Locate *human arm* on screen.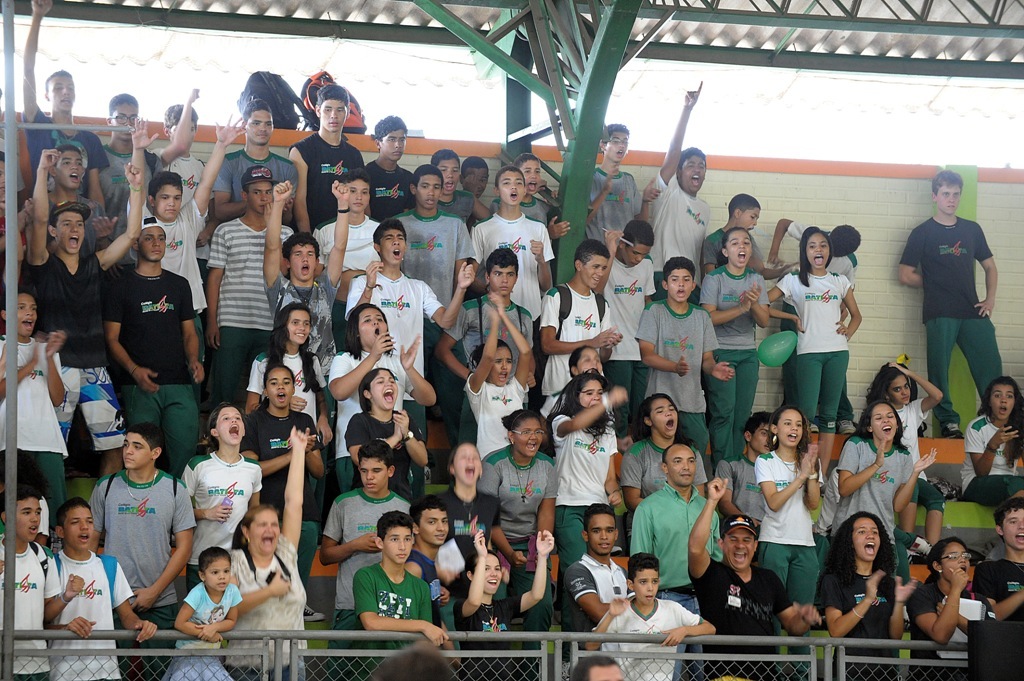
On screen at [left=398, top=328, right=438, bottom=406].
